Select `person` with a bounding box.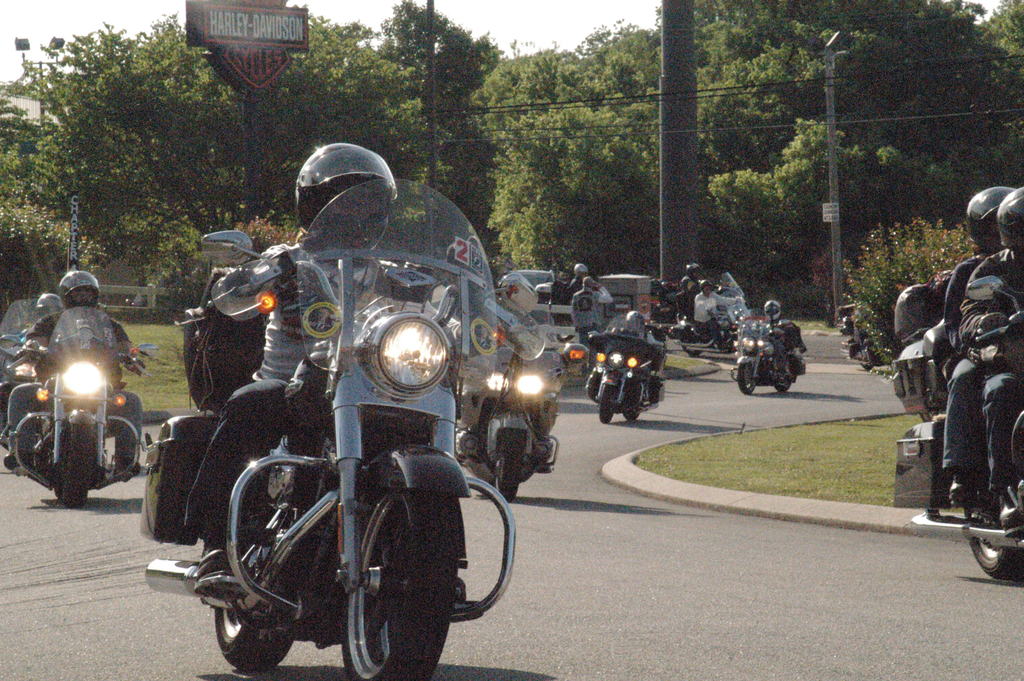
(6, 291, 66, 414).
